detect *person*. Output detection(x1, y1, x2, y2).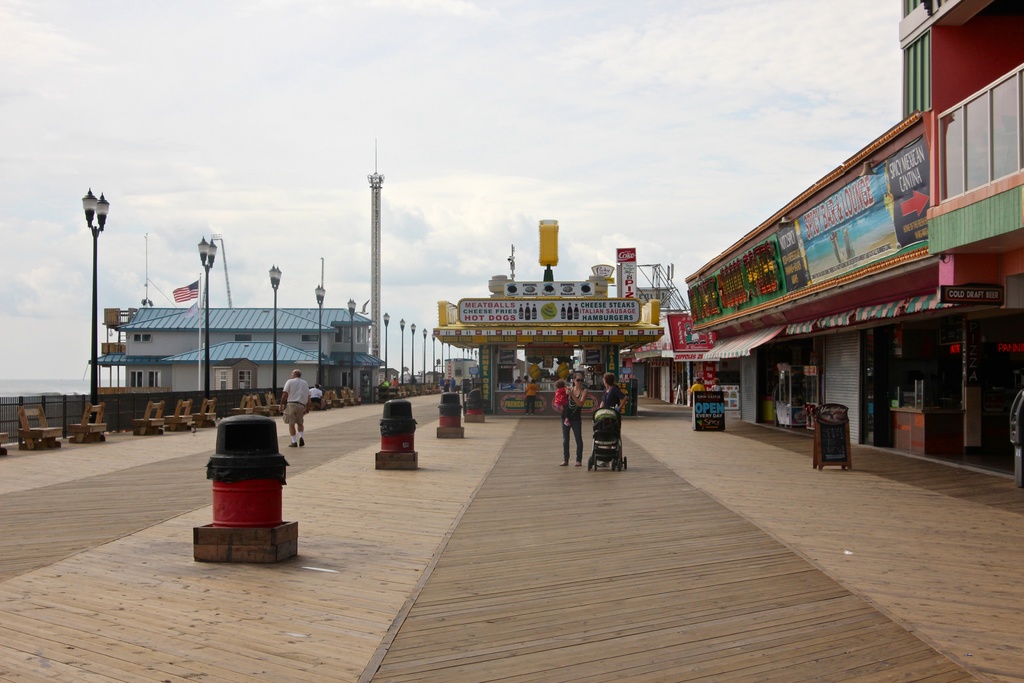
detection(596, 369, 634, 419).
